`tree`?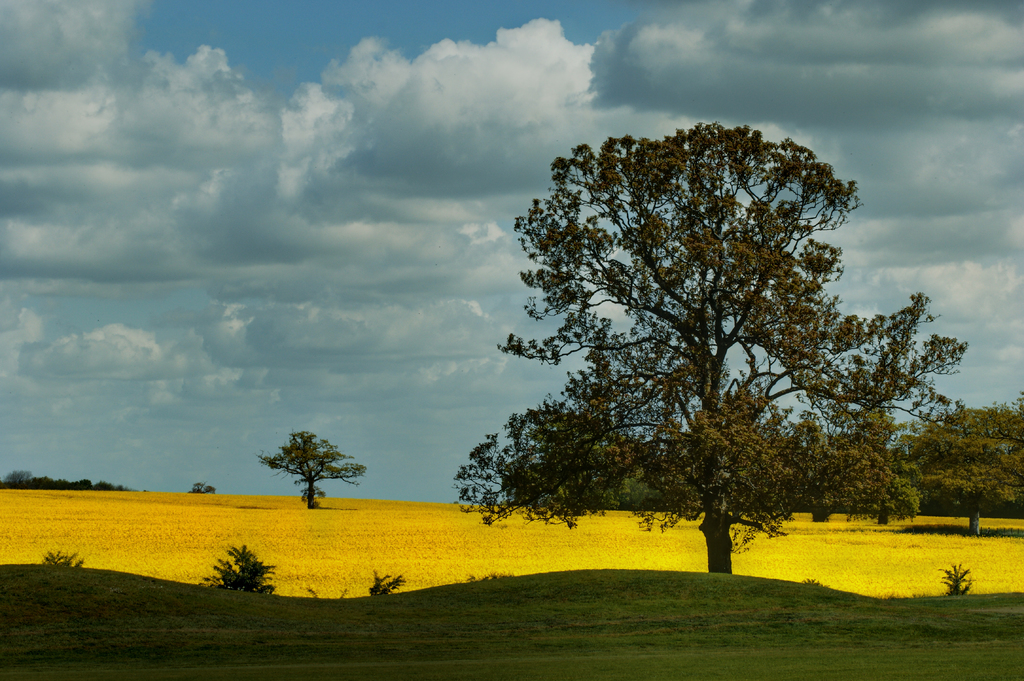
rect(908, 403, 1023, 537)
